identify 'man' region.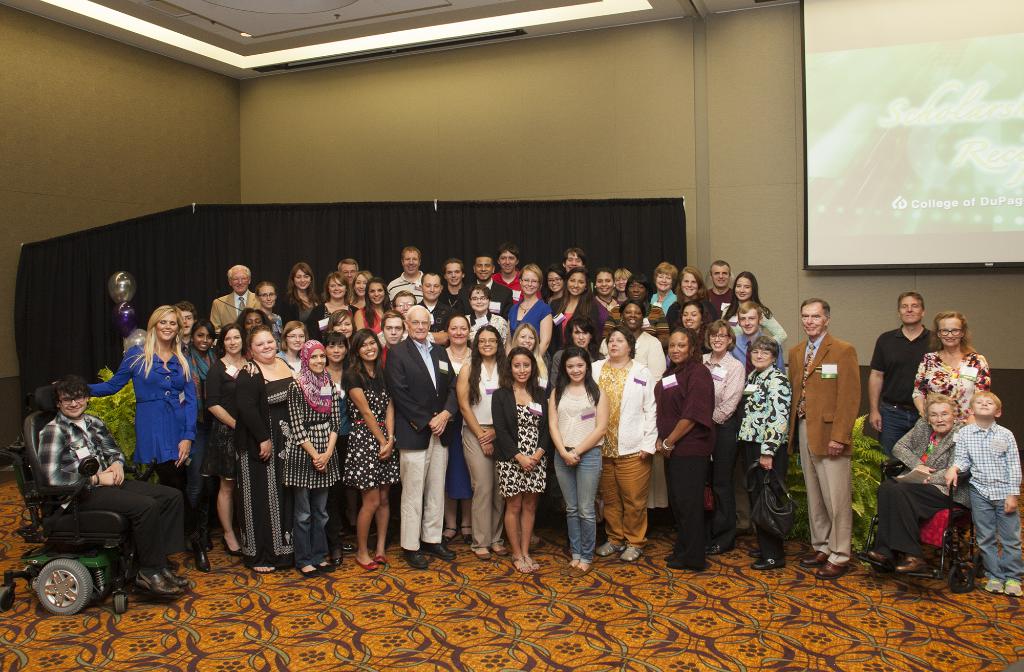
Region: 336 257 360 298.
